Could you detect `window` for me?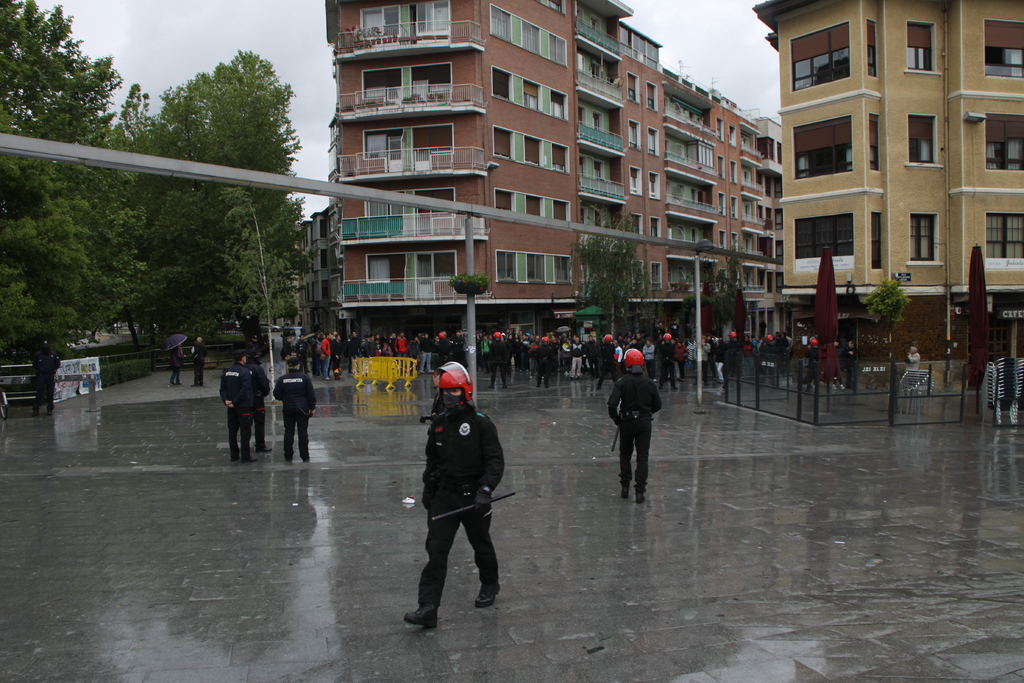
Detection result: 758:202:764:220.
